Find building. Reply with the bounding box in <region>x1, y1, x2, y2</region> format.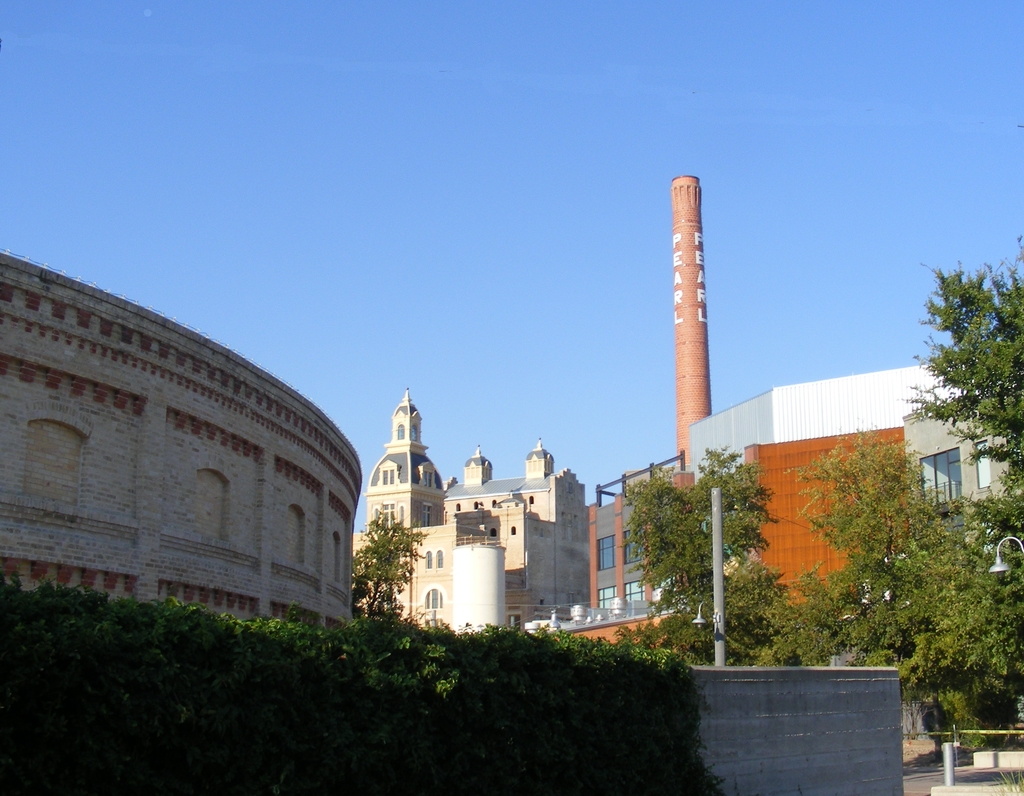
<region>685, 361, 970, 479</region>.
